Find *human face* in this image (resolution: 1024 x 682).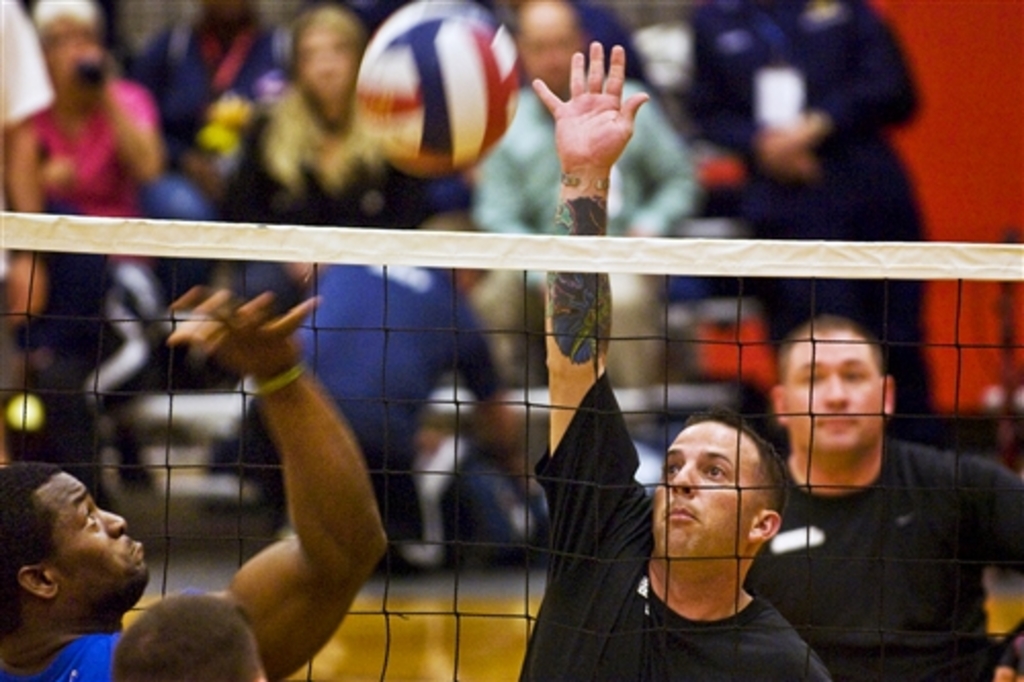
bbox=(31, 471, 152, 588).
